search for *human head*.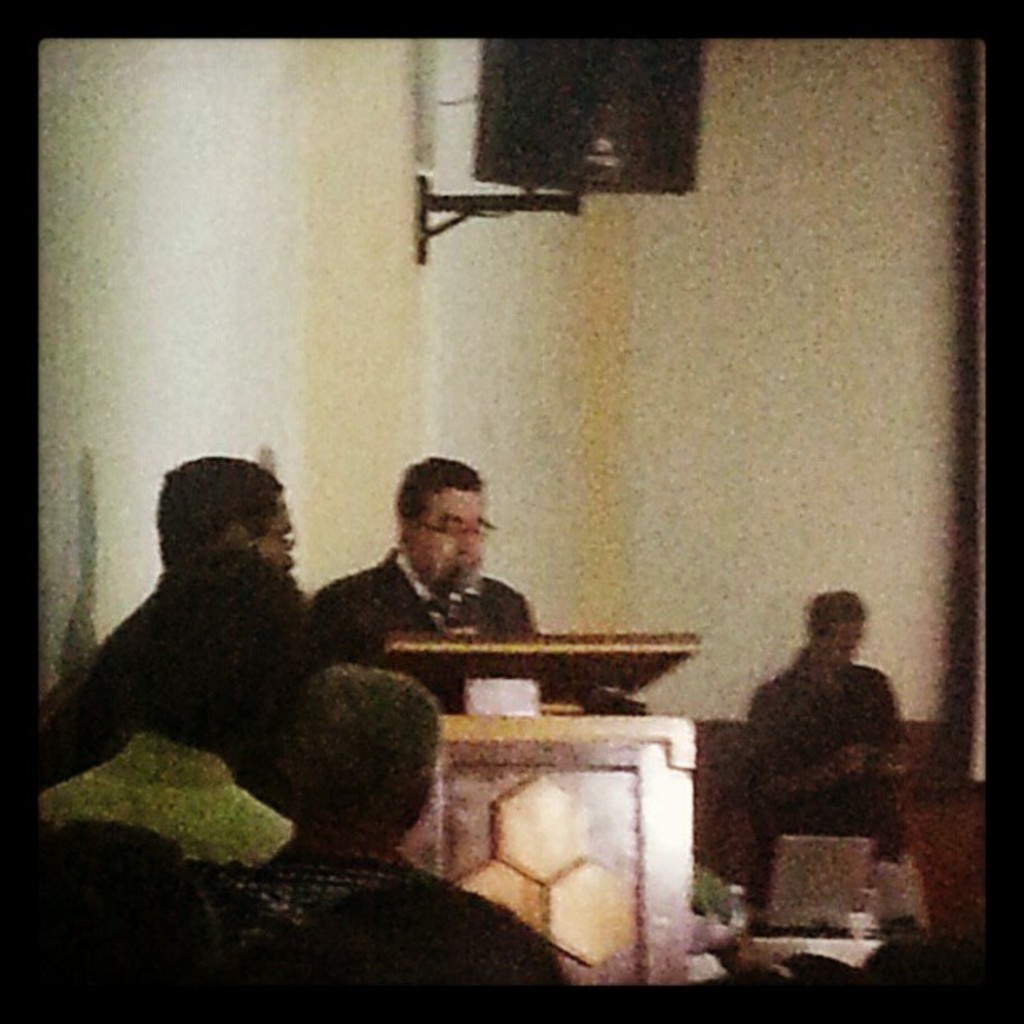
Found at <bbox>254, 673, 457, 857</bbox>.
